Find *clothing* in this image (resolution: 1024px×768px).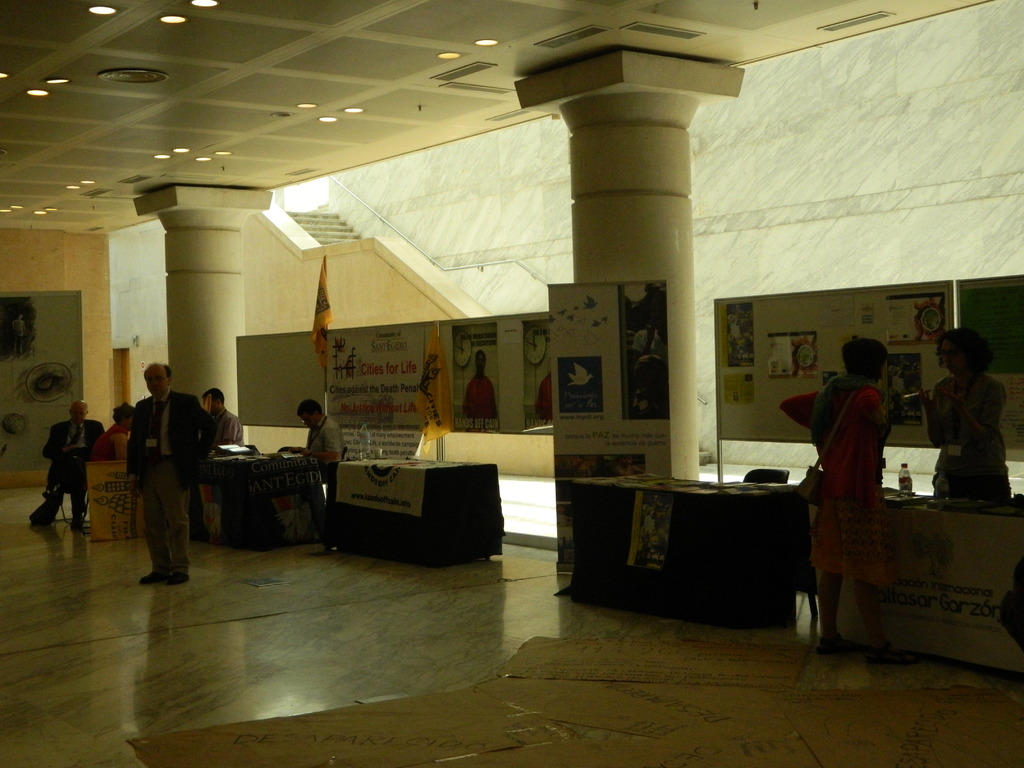
{"x1": 934, "y1": 345, "x2": 1009, "y2": 497}.
